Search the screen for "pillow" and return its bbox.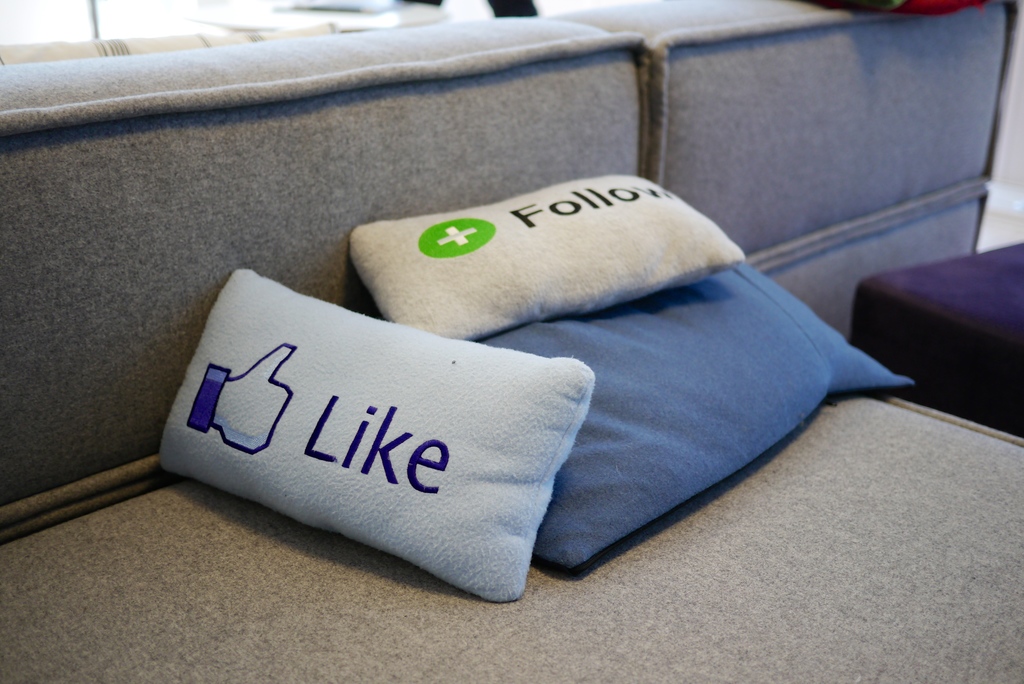
Found: <box>155,268,597,598</box>.
